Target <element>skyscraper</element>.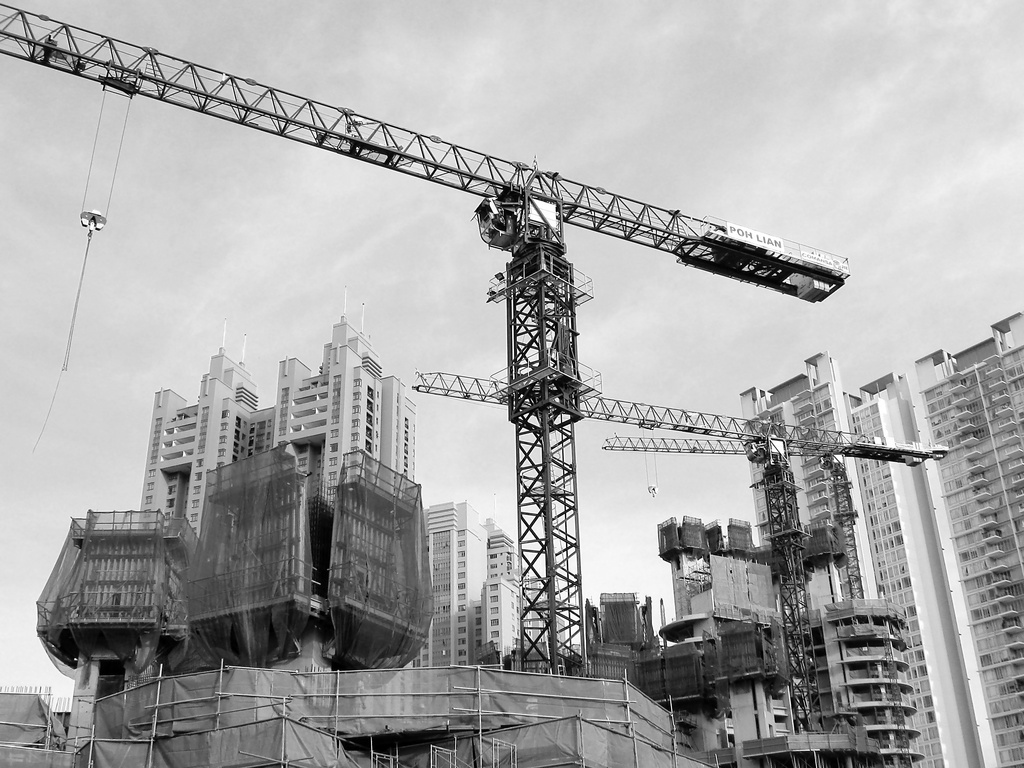
Target region: {"left": 430, "top": 502, "right": 523, "bottom": 654}.
